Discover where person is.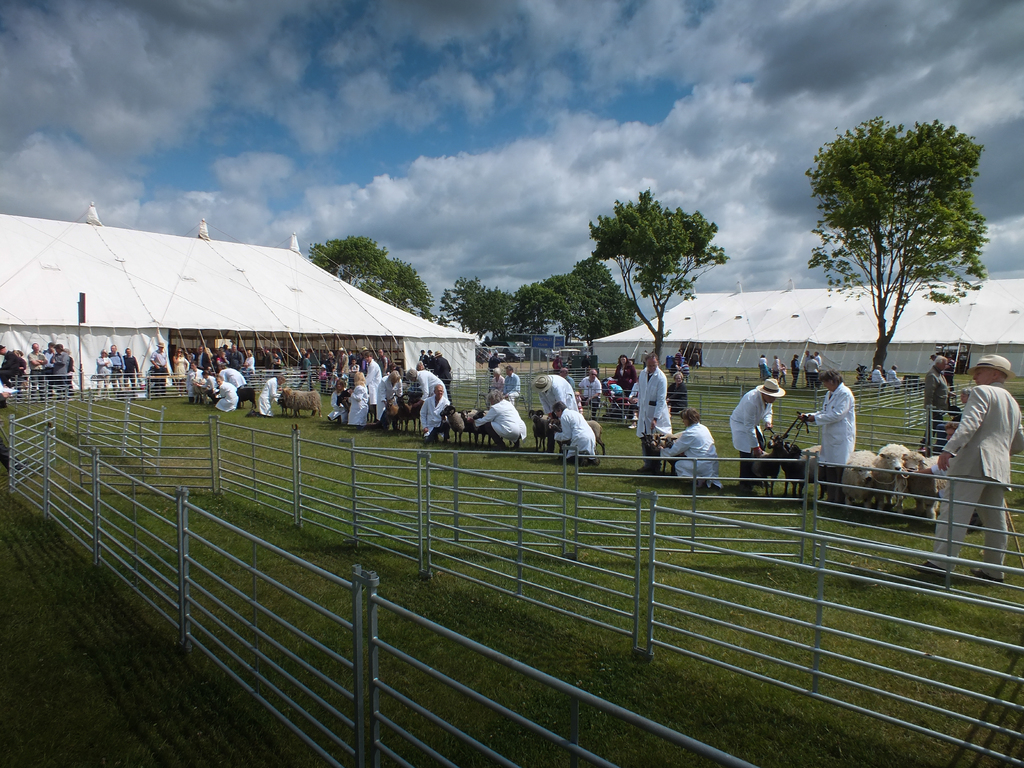
Discovered at <bbox>913, 360, 1023, 584</bbox>.
